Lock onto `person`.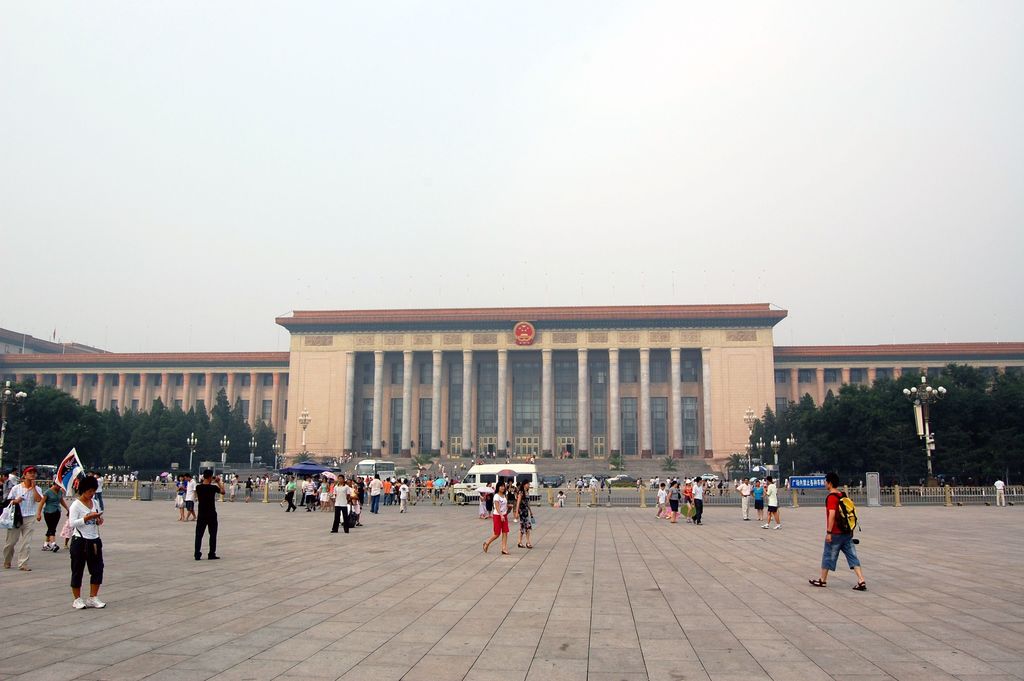
Locked: (x1=806, y1=472, x2=868, y2=587).
